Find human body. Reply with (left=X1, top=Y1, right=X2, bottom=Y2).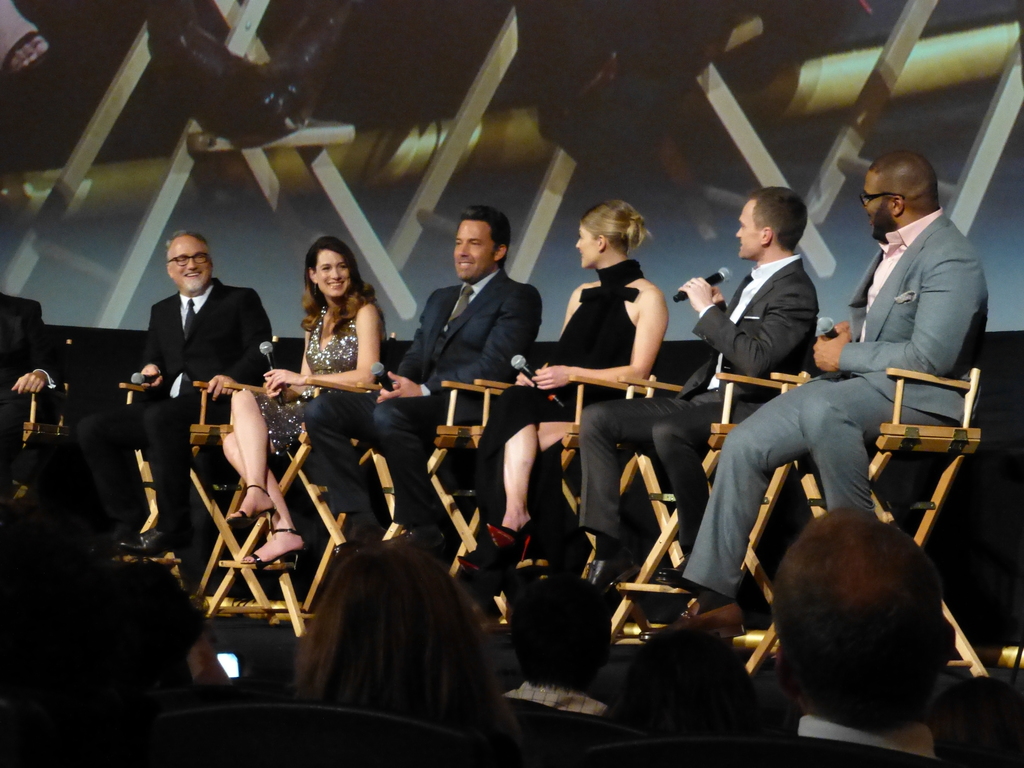
(left=315, top=273, right=563, bottom=543).
